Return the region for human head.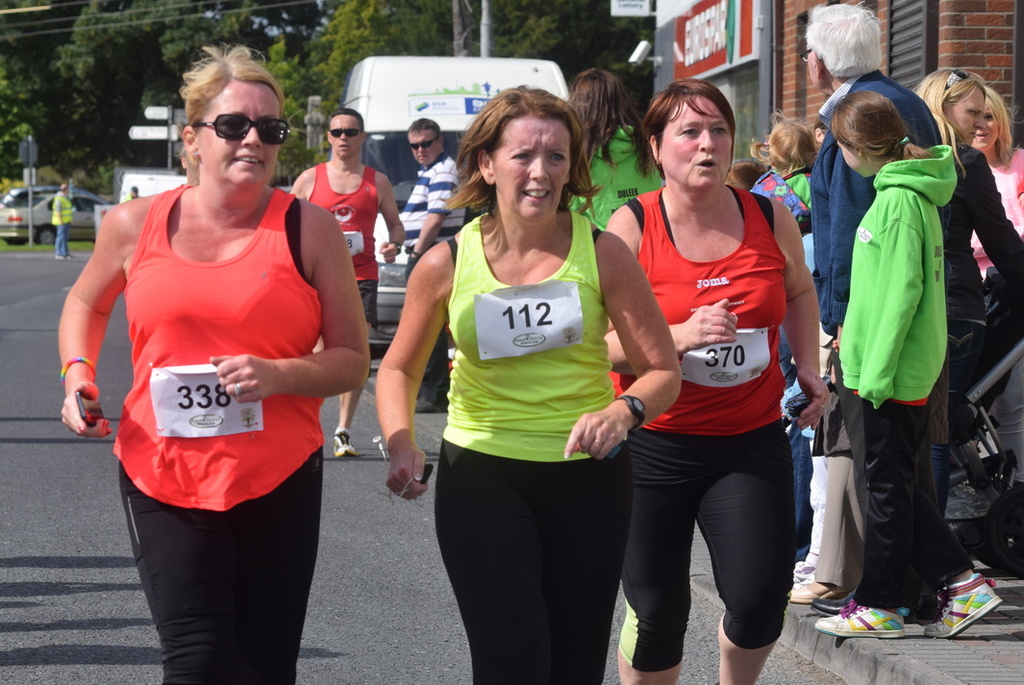
box(923, 71, 982, 144).
